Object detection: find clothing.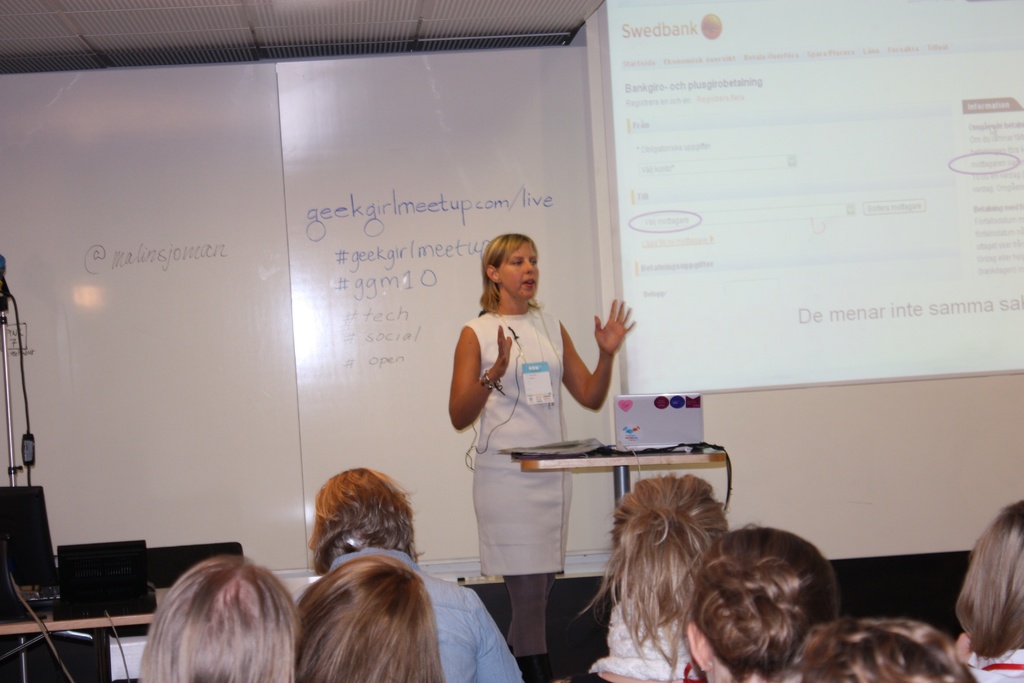
<bbox>323, 552, 527, 682</bbox>.
